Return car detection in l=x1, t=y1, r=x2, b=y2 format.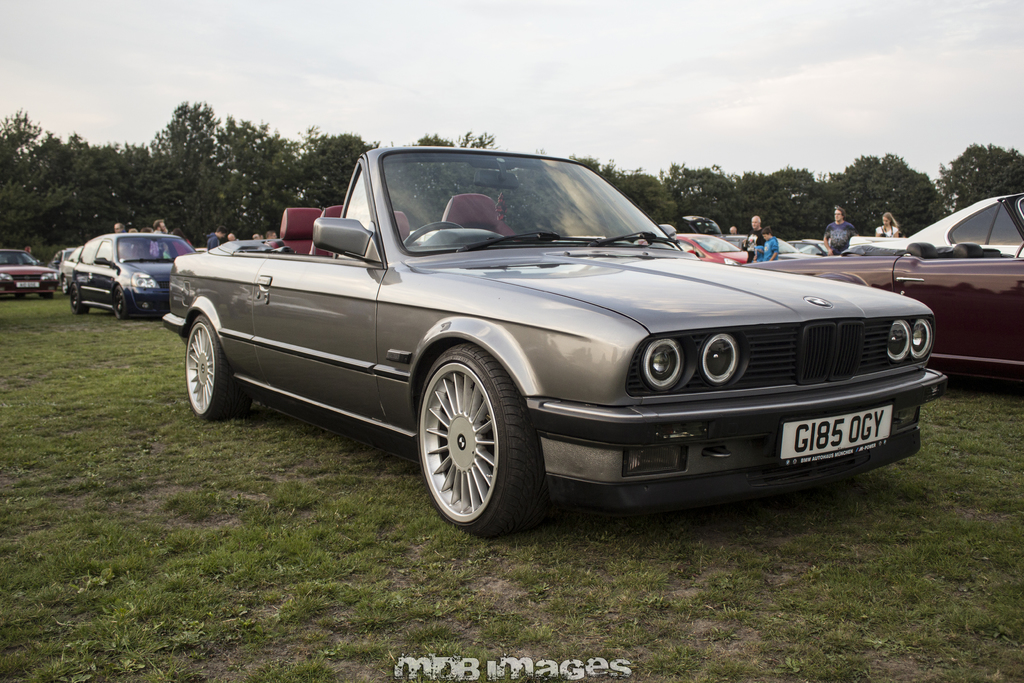
l=744, t=189, r=1023, b=375.
